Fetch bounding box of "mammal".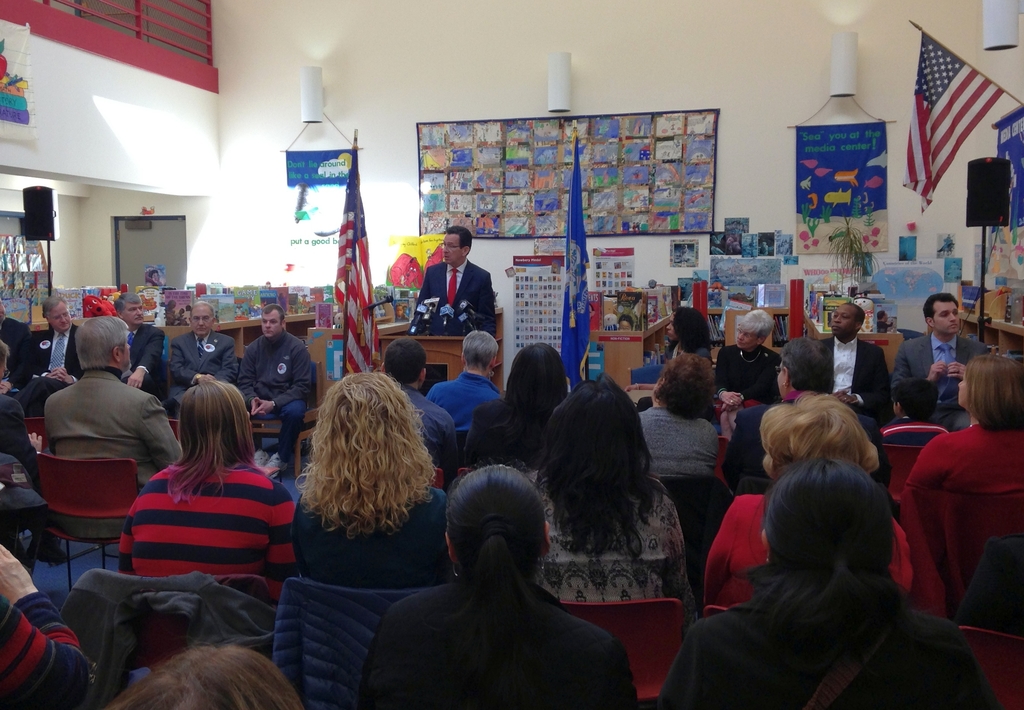
Bbox: 1,546,90,709.
